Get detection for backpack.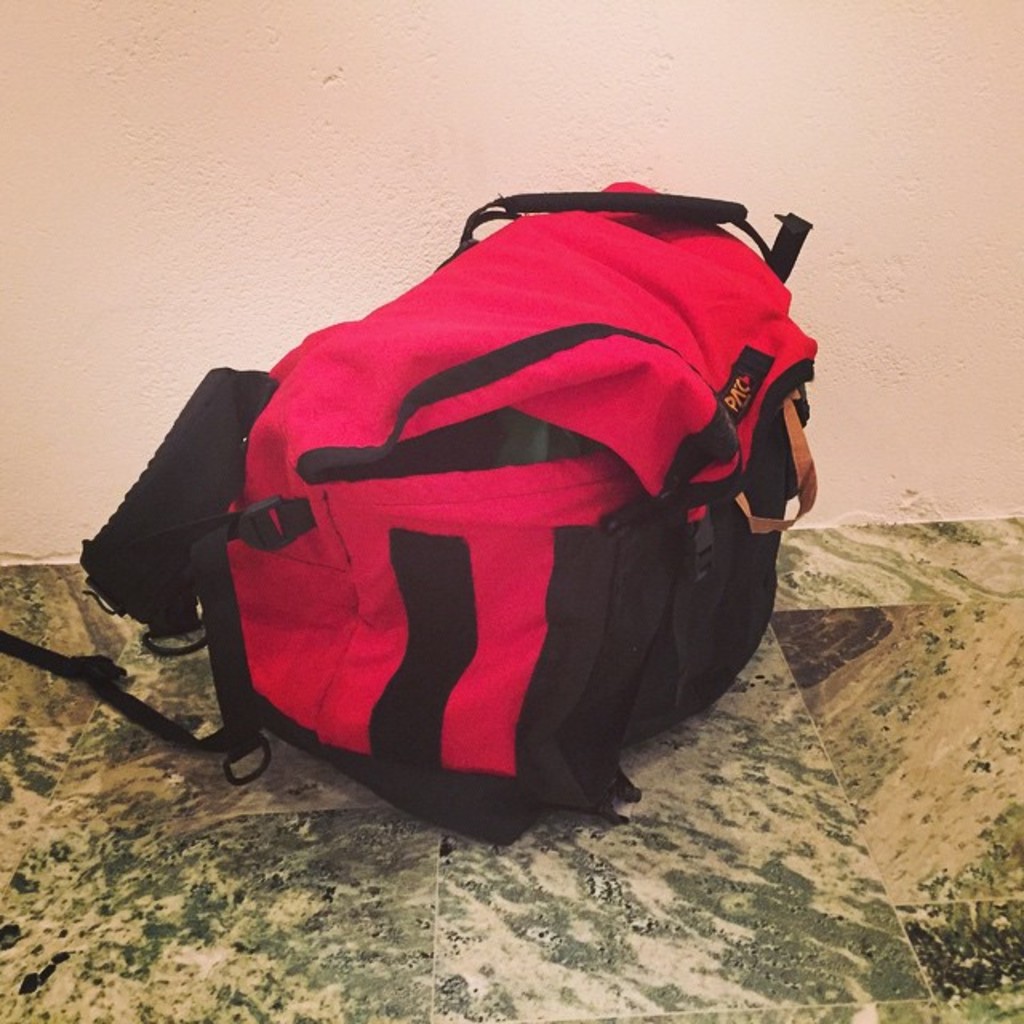
Detection: {"x1": 0, "y1": 176, "x2": 816, "y2": 838}.
